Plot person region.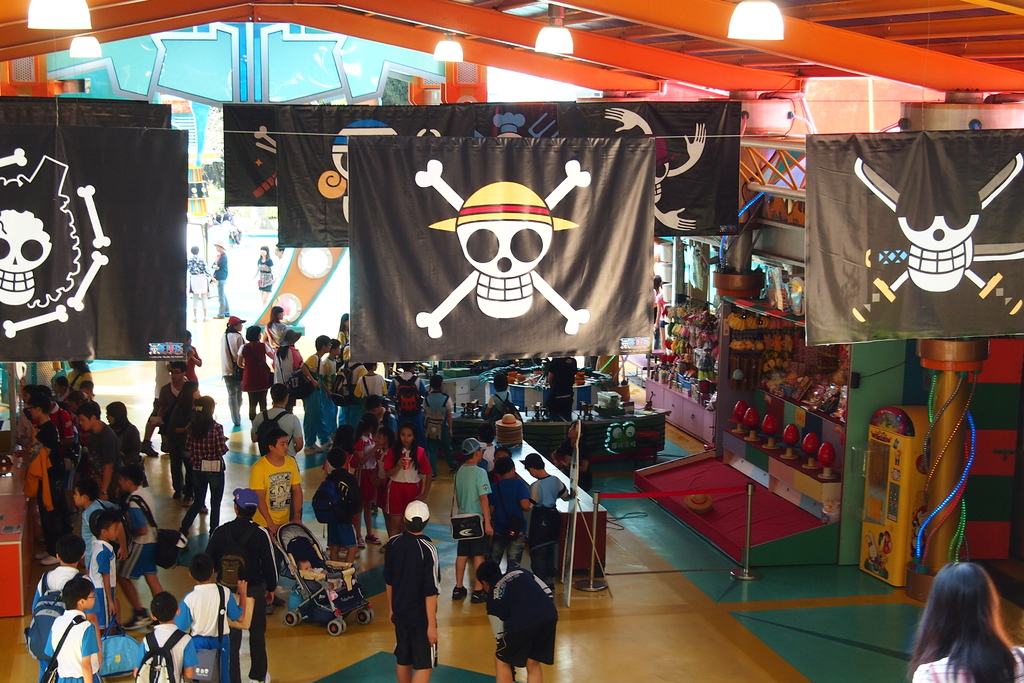
Plotted at bbox(904, 561, 1023, 682).
